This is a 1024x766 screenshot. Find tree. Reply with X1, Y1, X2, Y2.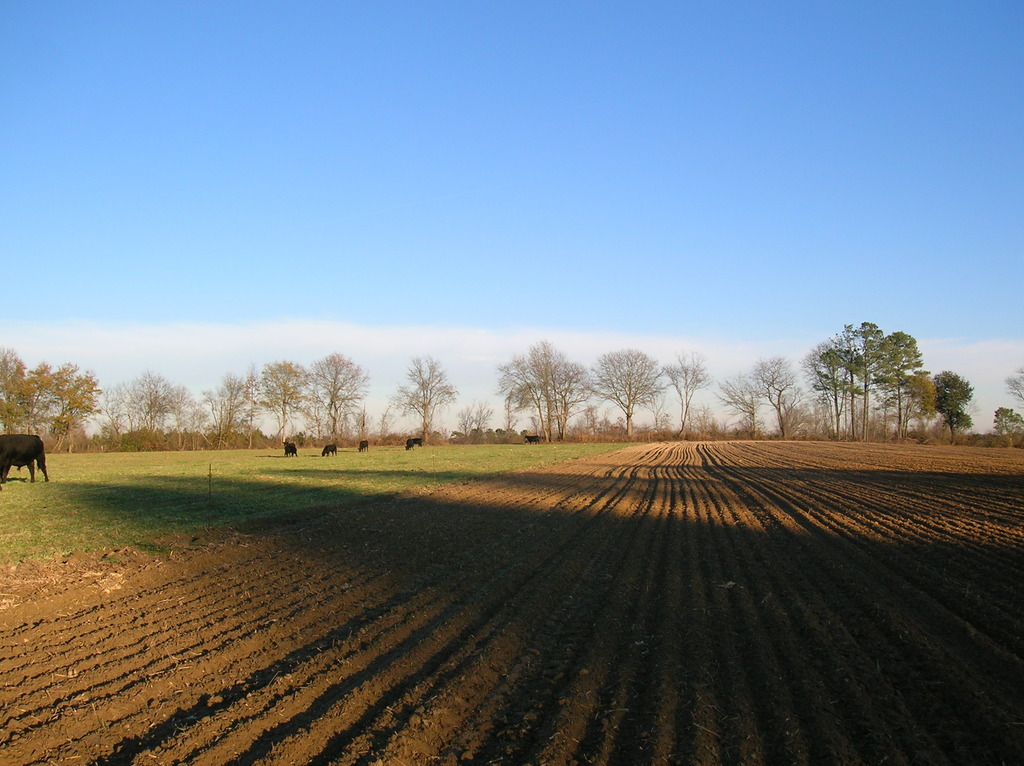
995, 409, 1023, 442.
